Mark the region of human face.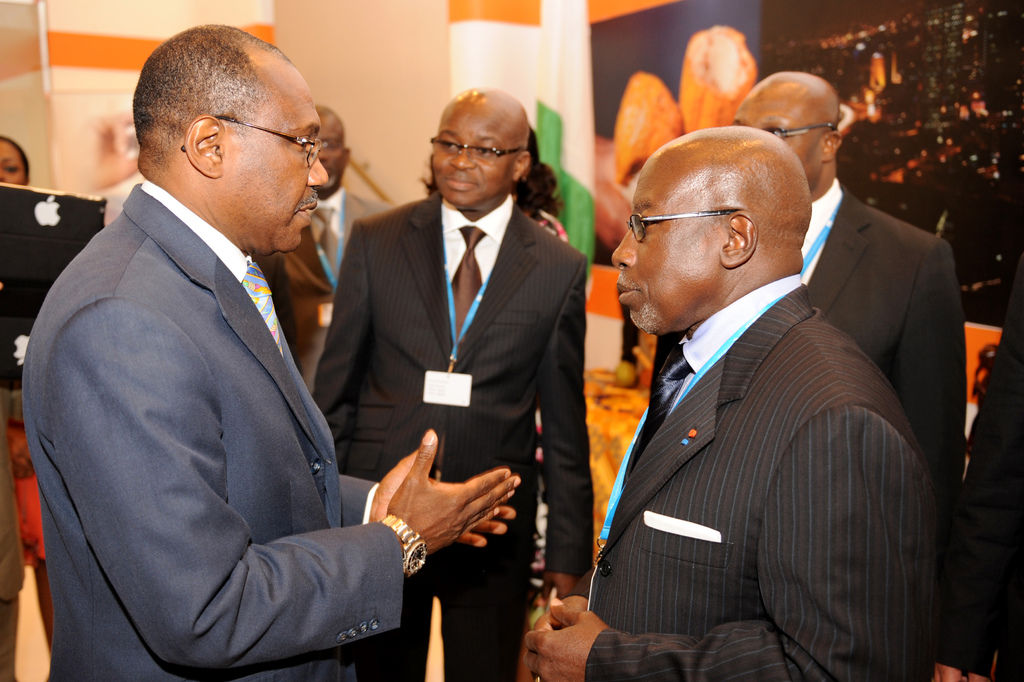
Region: <bbox>729, 88, 815, 199</bbox>.
